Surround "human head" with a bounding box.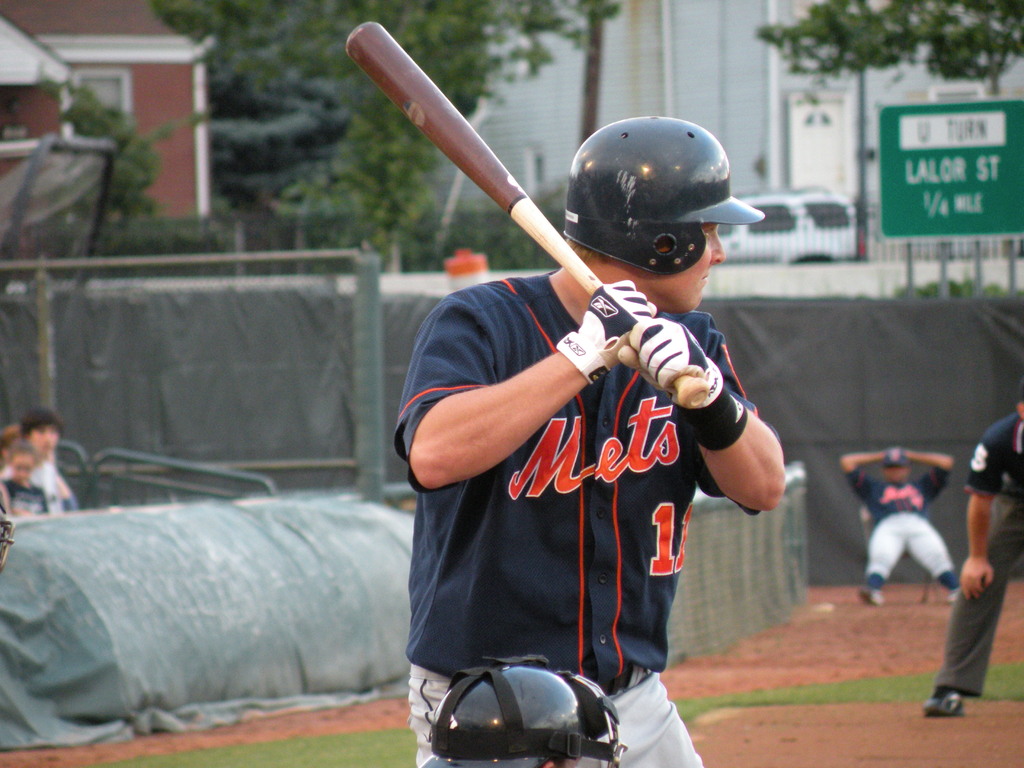
4 440 47 486.
